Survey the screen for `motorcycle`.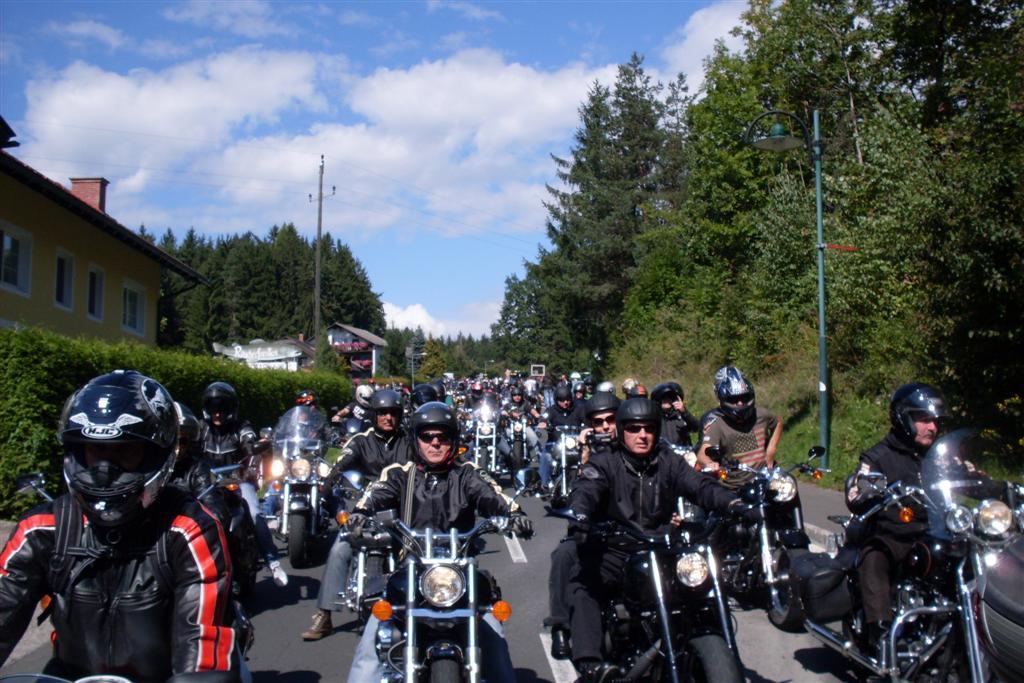
Survey found: bbox(702, 445, 831, 632).
